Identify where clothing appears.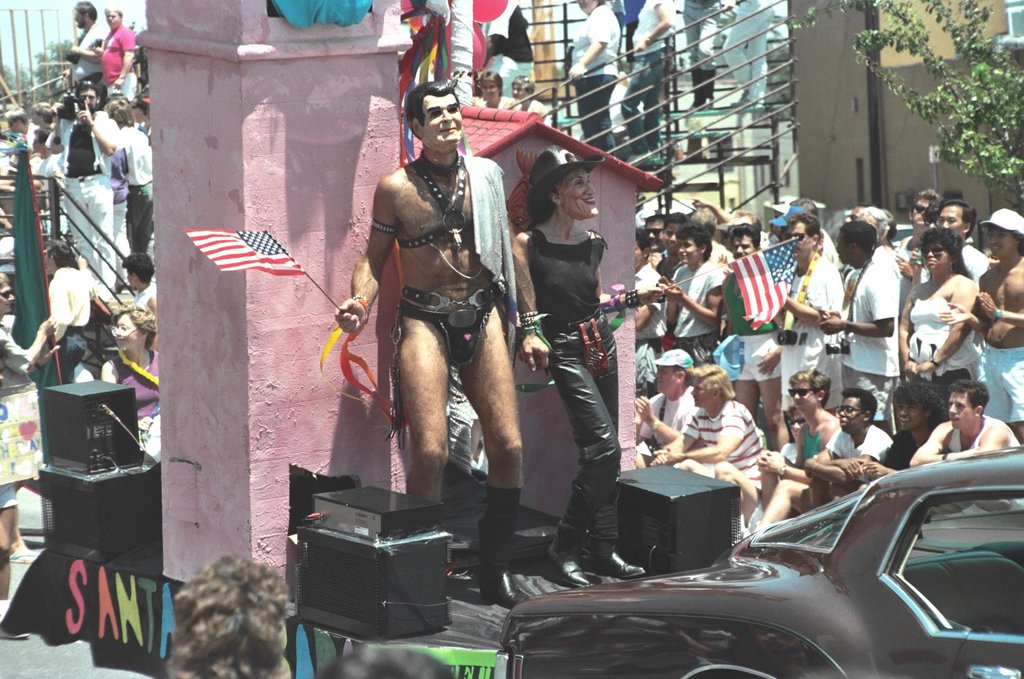
Appears at [left=726, top=0, right=773, bottom=96].
